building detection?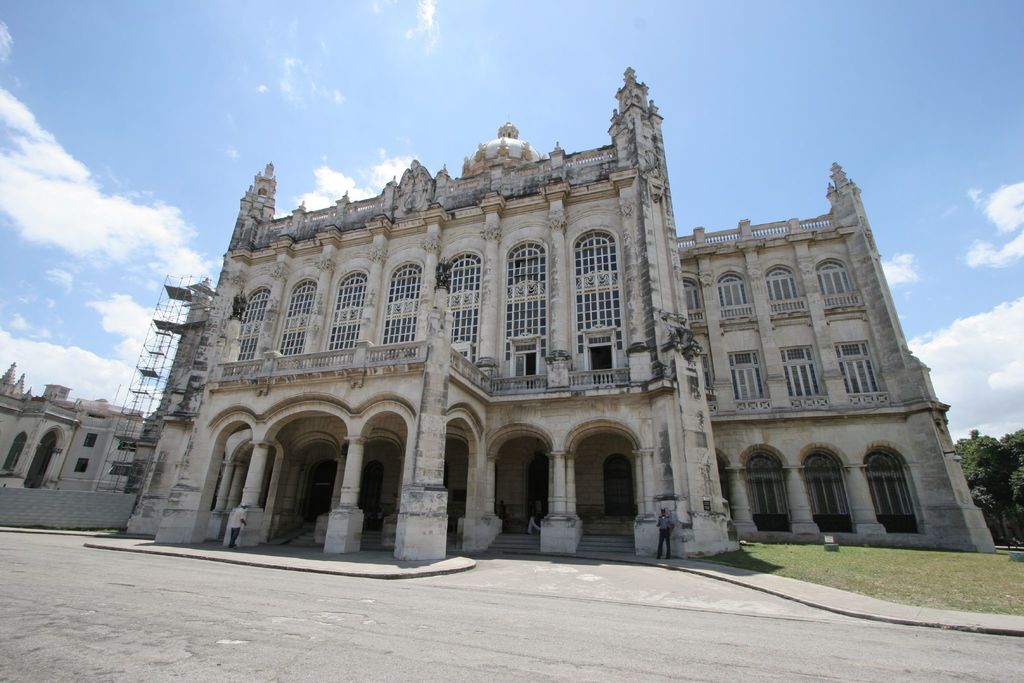
detection(123, 63, 998, 567)
